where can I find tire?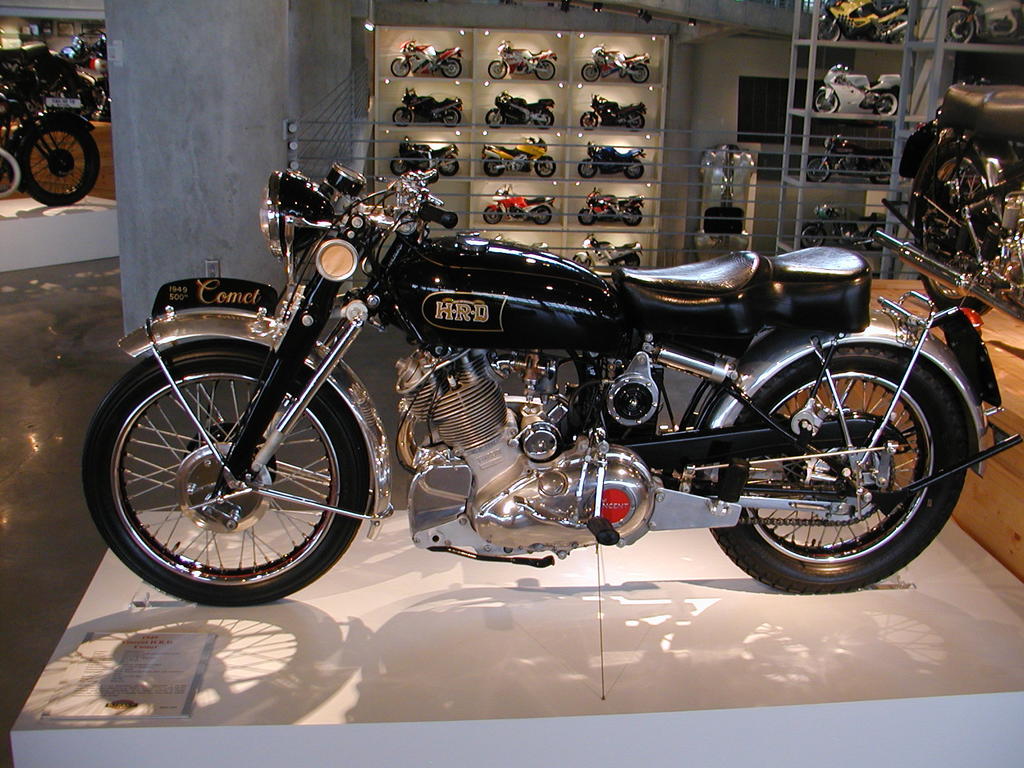
You can find it at bbox(806, 158, 829, 182).
